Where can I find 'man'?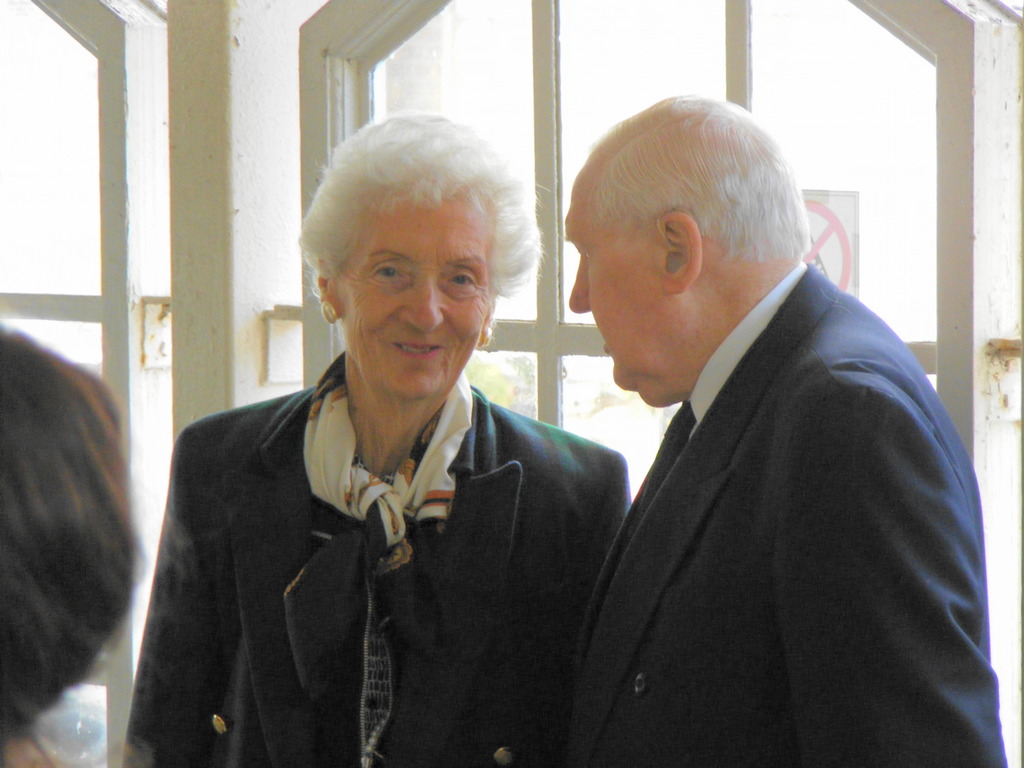
You can find it at <region>515, 92, 990, 756</region>.
